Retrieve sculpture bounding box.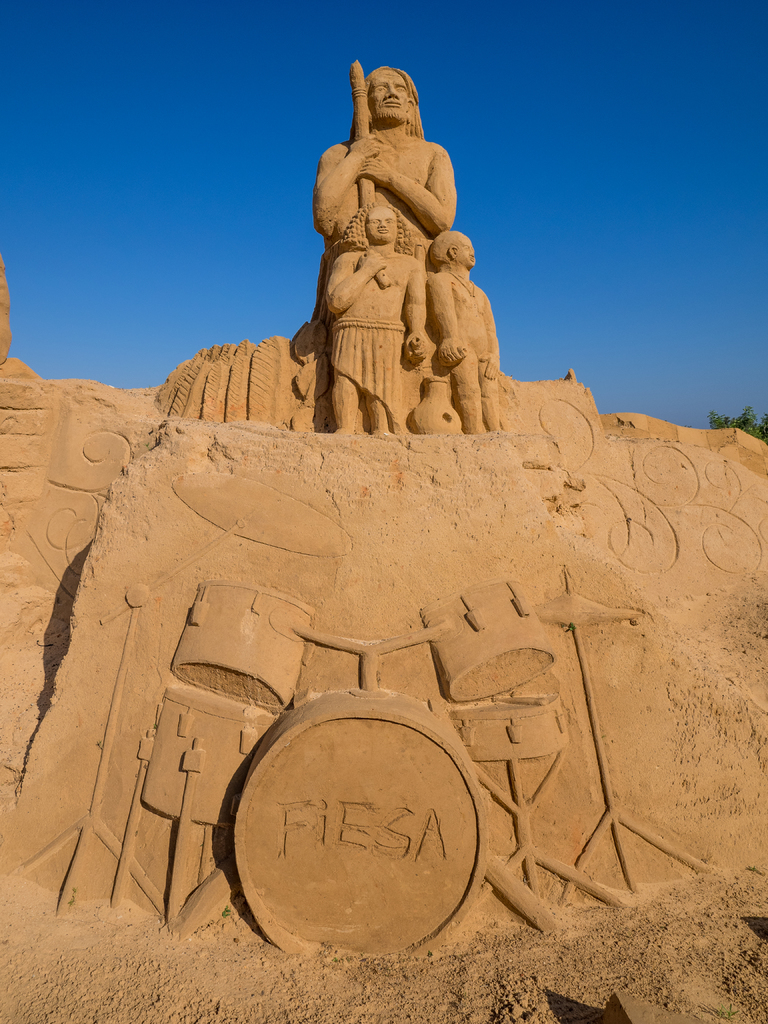
Bounding box: BBox(266, 45, 504, 449).
